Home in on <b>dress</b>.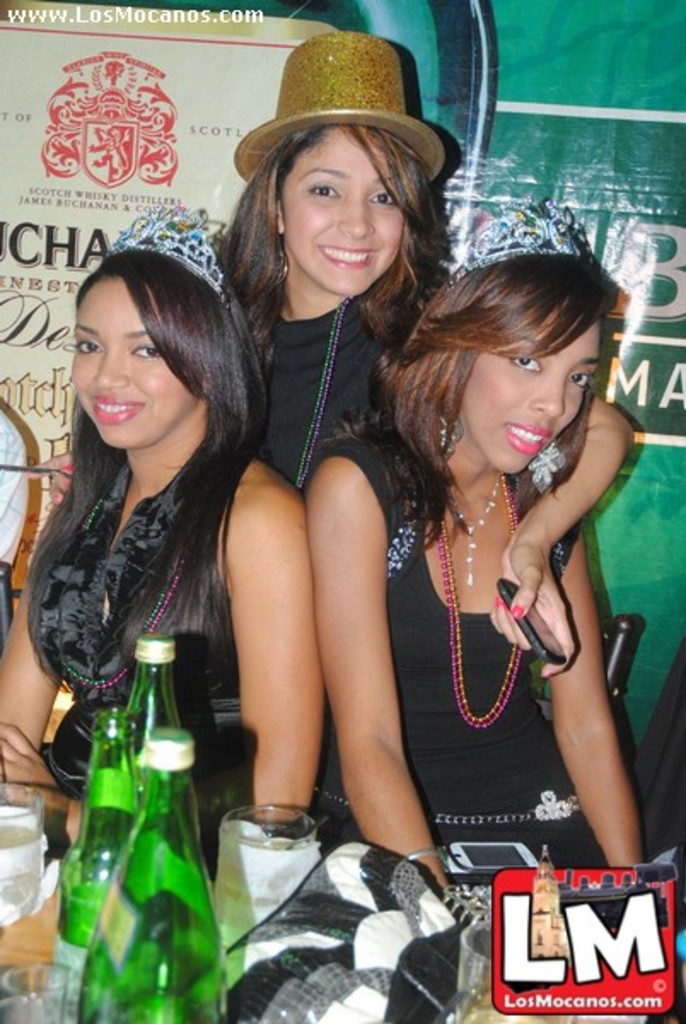
Homed in at 305 420 614 865.
